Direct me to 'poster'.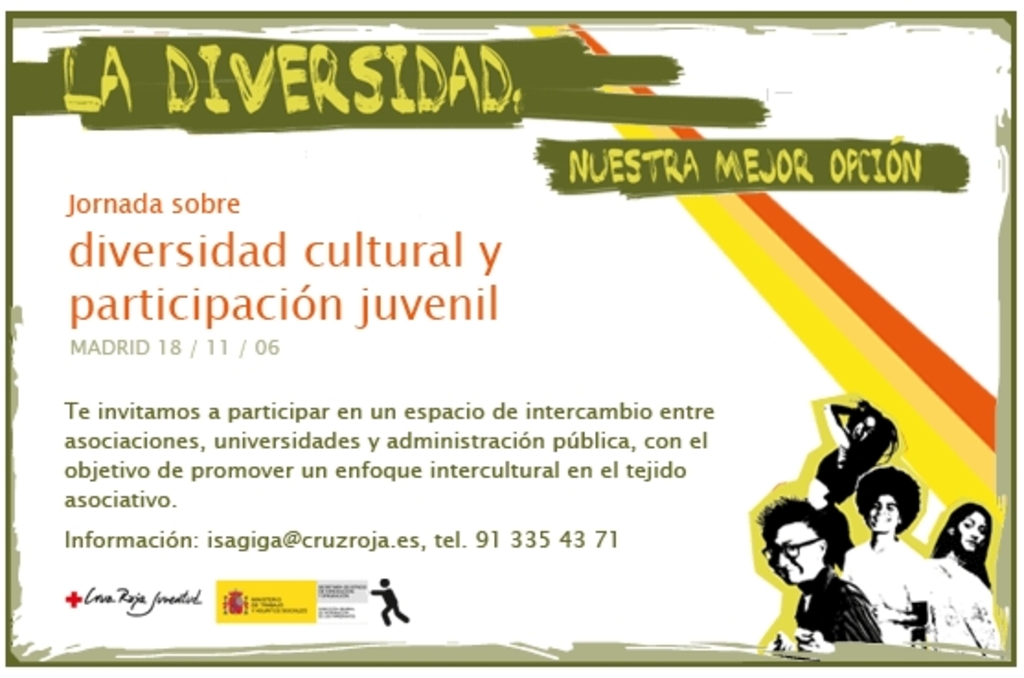
Direction: <region>0, 4, 1017, 667</region>.
